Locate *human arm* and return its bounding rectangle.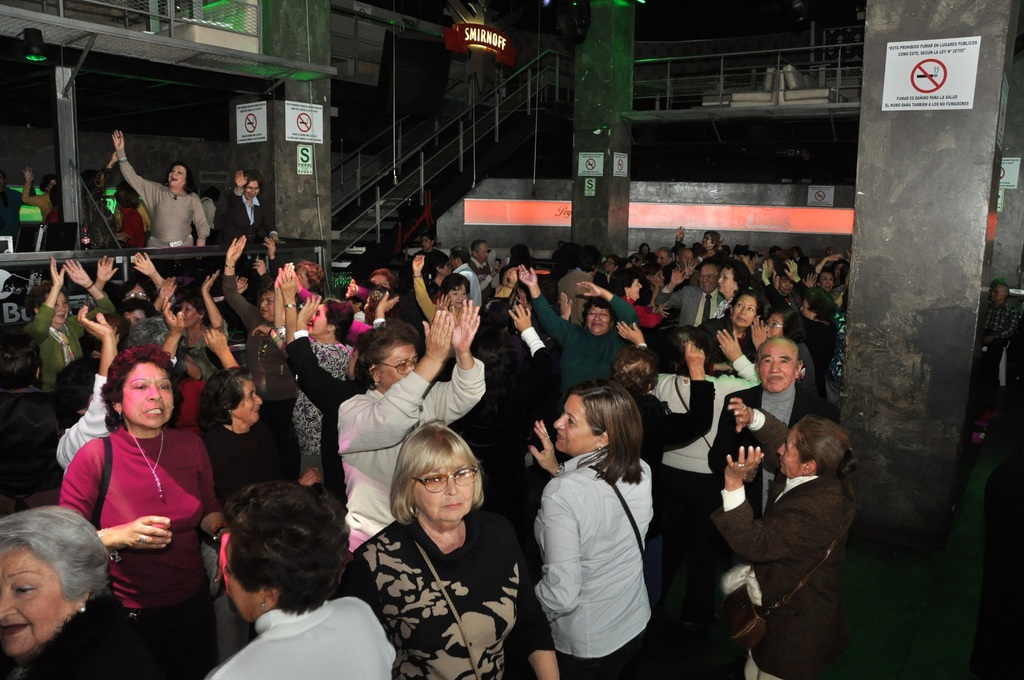
l=157, t=296, r=188, b=364.
